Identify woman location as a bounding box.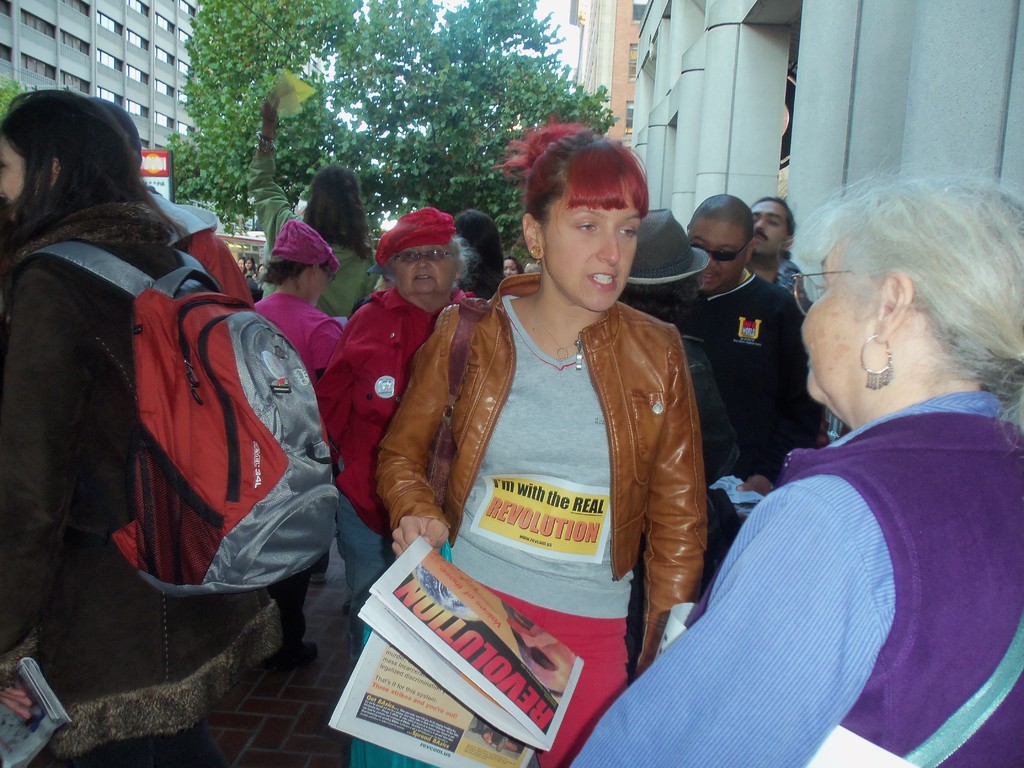
247 99 380 317.
